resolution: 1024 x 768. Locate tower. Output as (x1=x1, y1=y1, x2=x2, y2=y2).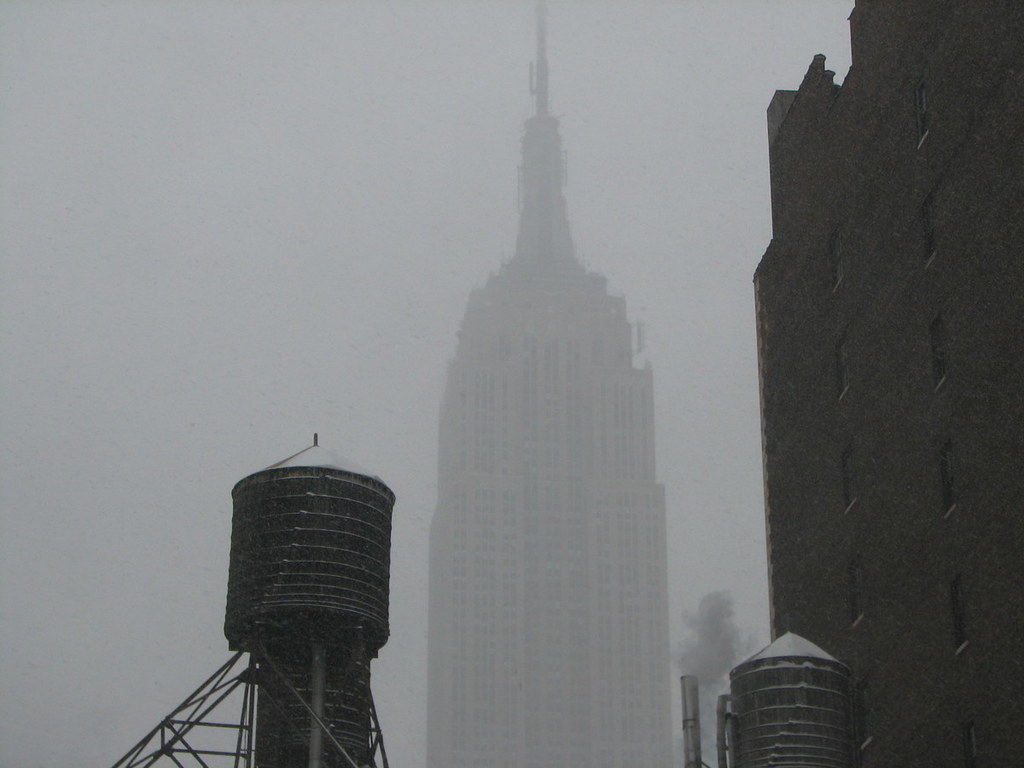
(x1=112, y1=432, x2=386, y2=767).
